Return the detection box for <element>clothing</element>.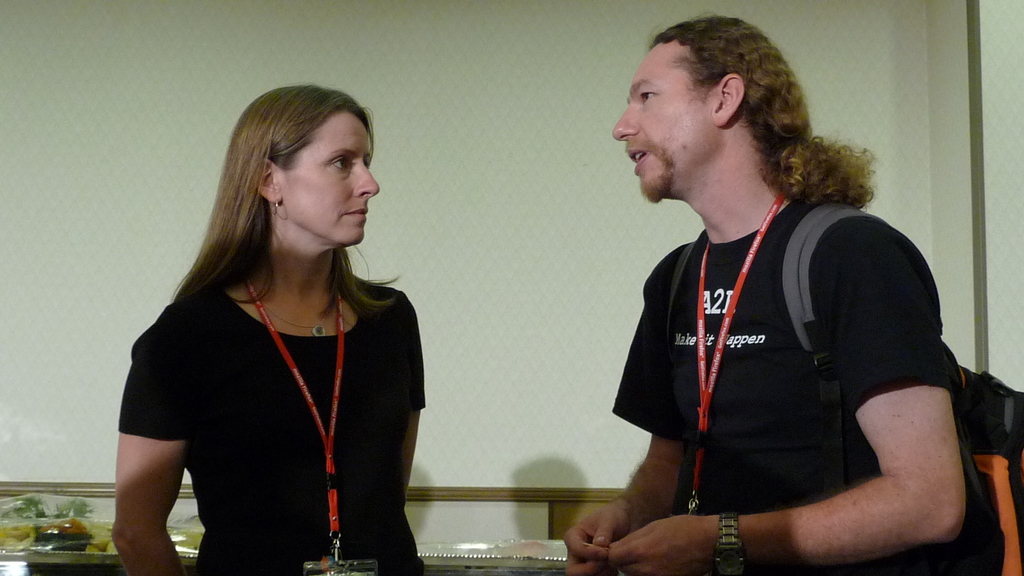
bbox=(615, 160, 968, 565).
